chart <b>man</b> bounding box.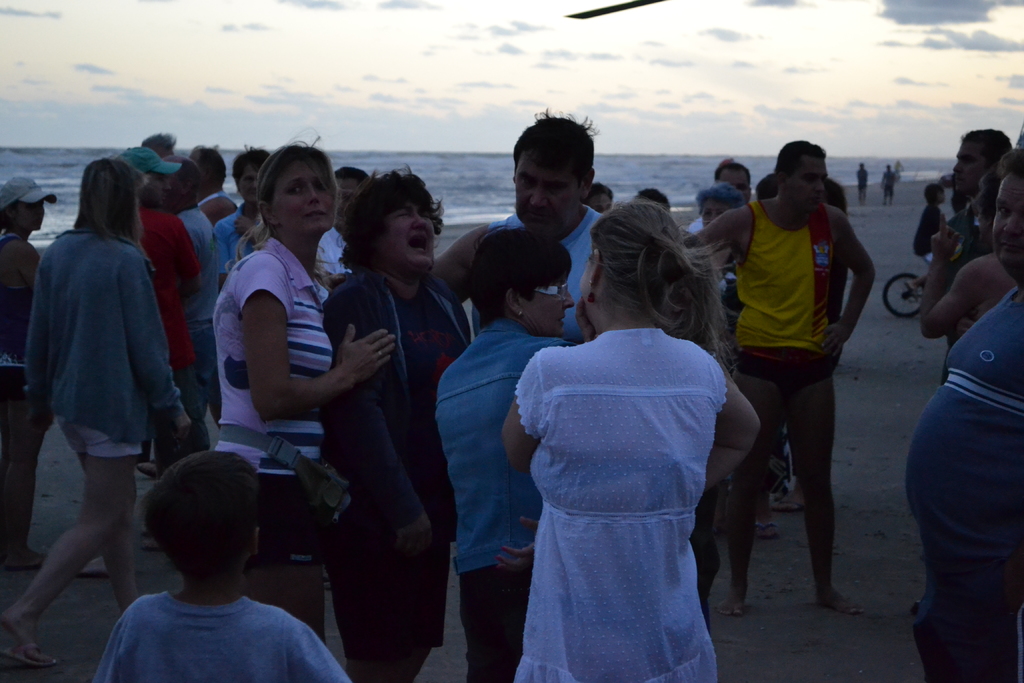
Charted: bbox=[428, 104, 602, 341].
